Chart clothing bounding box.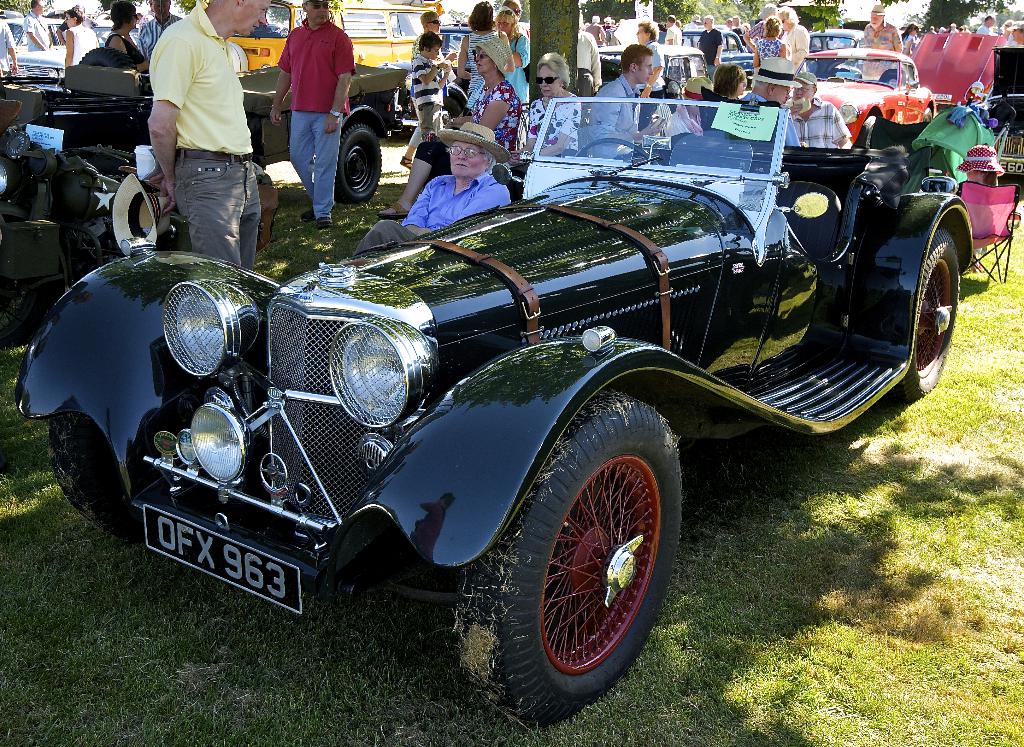
Charted: (left=579, top=68, right=643, bottom=159).
